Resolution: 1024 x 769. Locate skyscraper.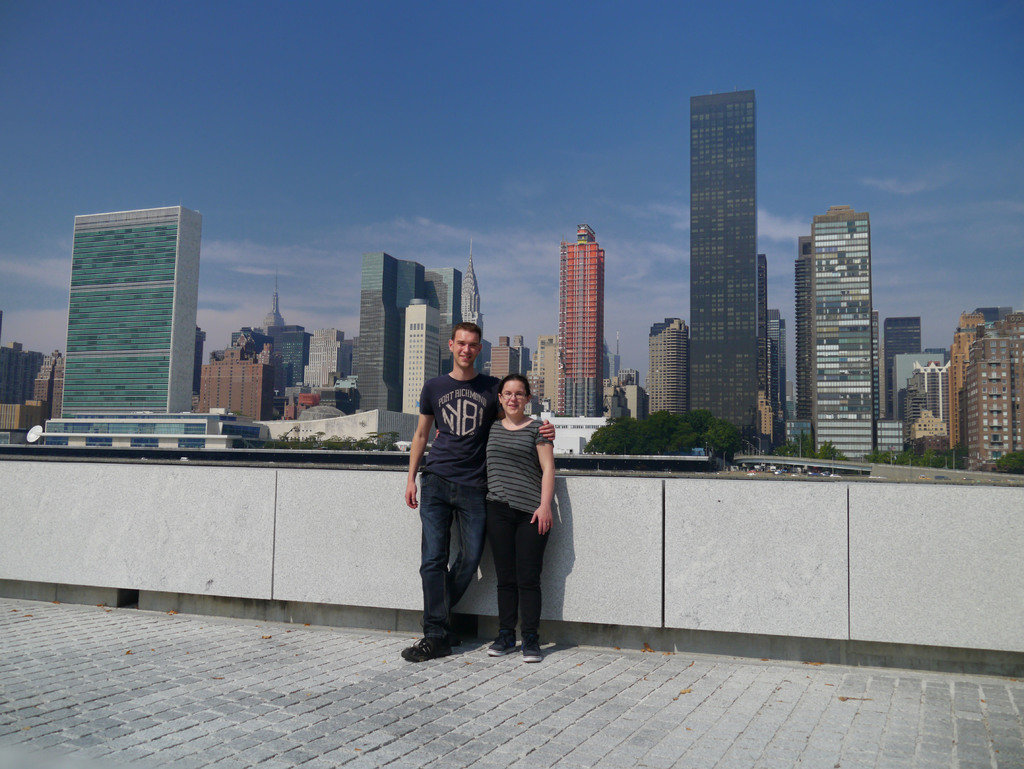
756 253 768 396.
